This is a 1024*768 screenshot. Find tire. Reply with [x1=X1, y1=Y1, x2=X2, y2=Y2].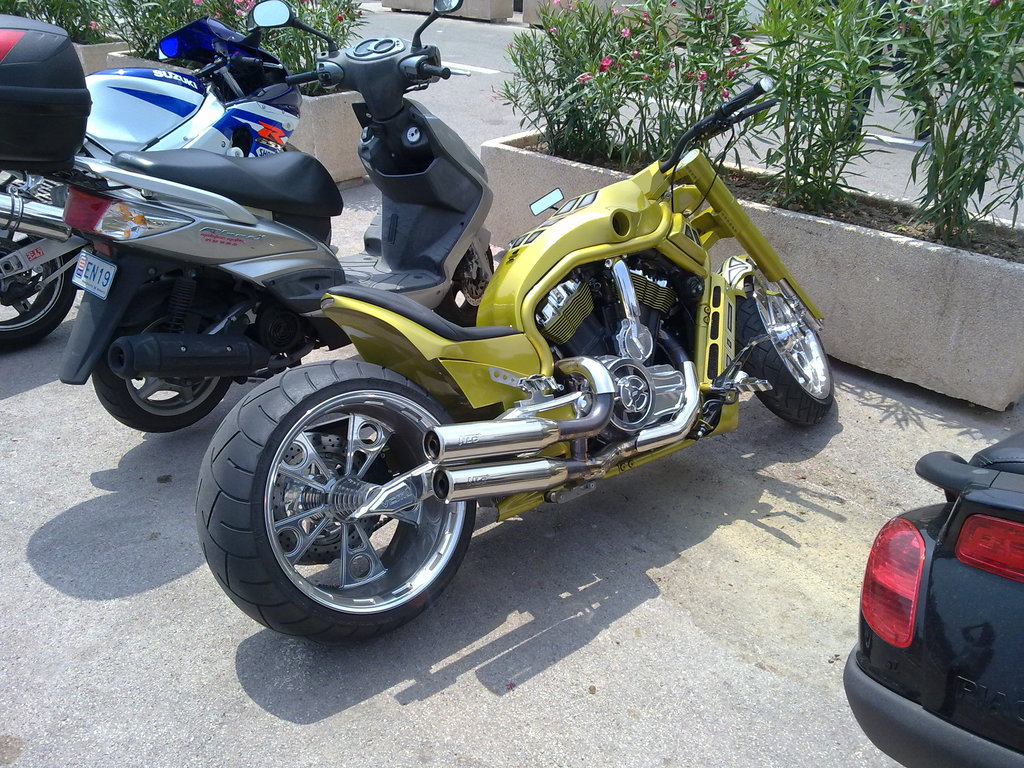
[x1=90, y1=271, x2=255, y2=434].
